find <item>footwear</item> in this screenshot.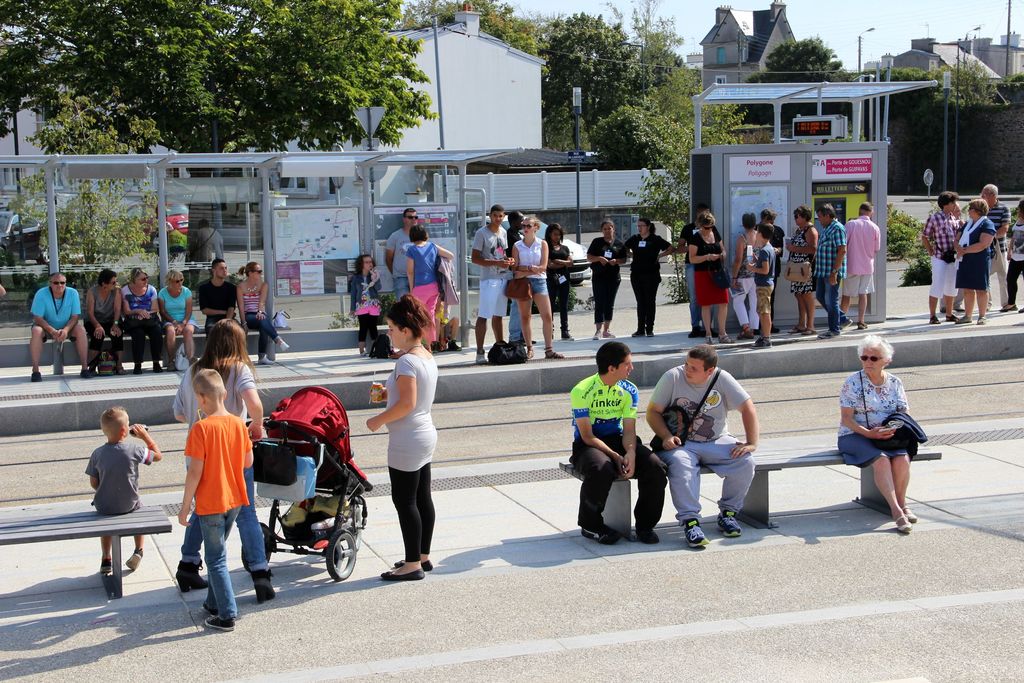
The bounding box for <item>footwear</item> is BBox(175, 566, 212, 595).
